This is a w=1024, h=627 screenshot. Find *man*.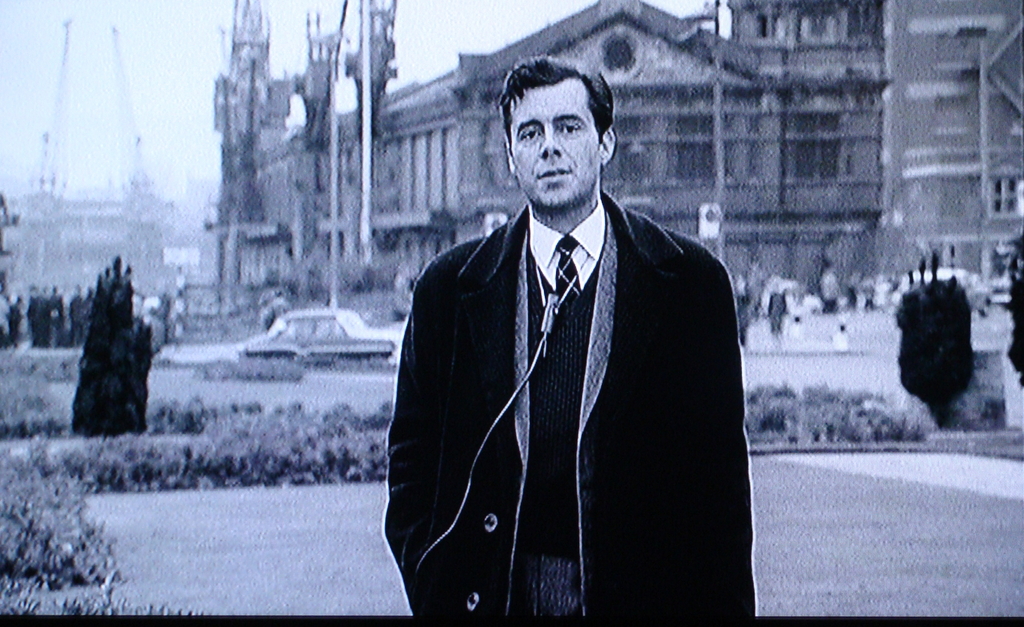
Bounding box: pyautogui.locateOnScreen(51, 291, 68, 350).
